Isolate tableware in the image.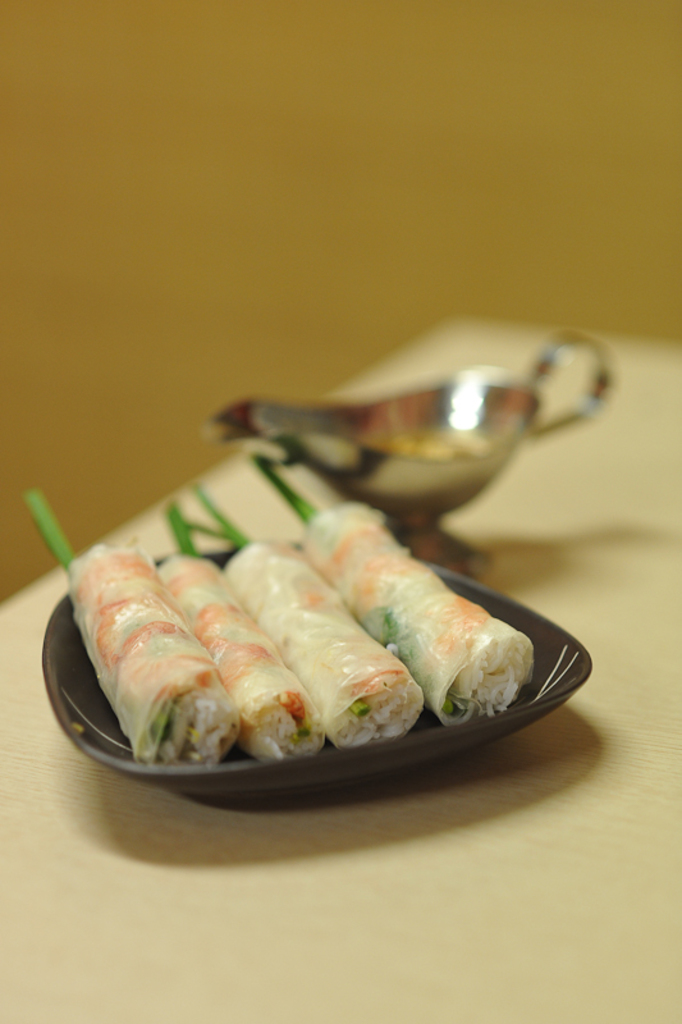
Isolated region: [left=203, top=323, right=622, bottom=582].
